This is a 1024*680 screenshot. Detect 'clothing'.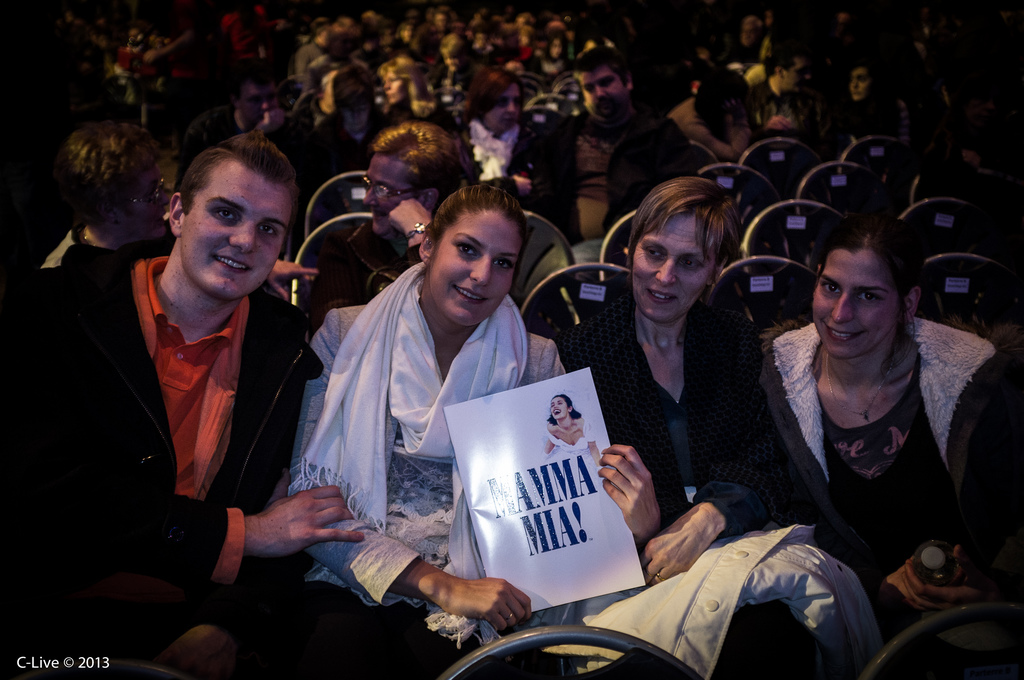
bbox=(573, 285, 835, 679).
